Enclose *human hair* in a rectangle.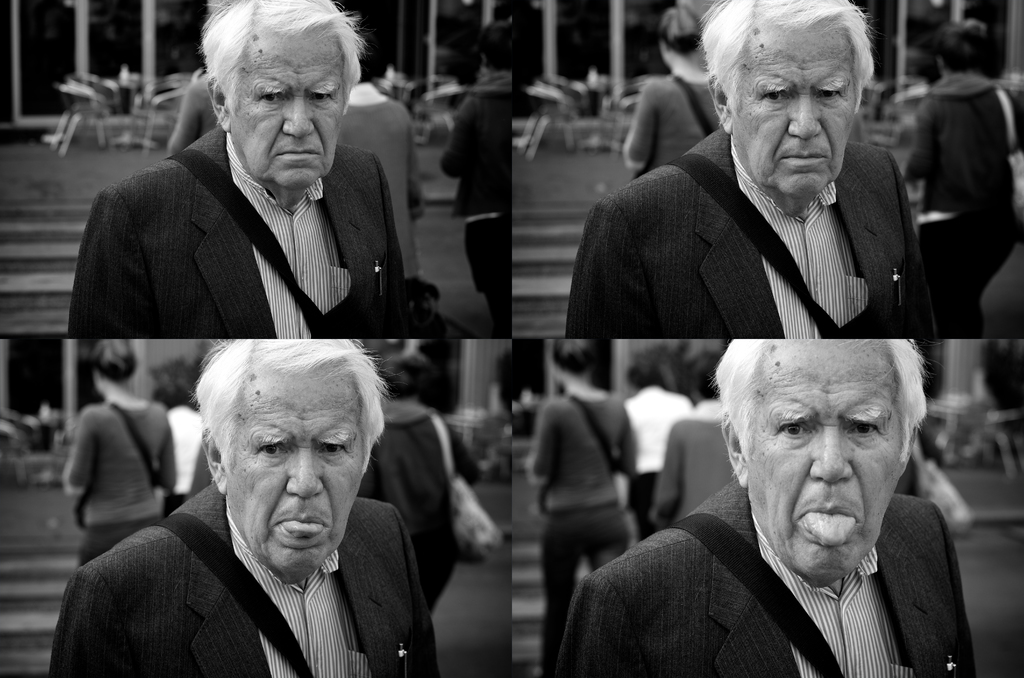
930/14/989/74.
